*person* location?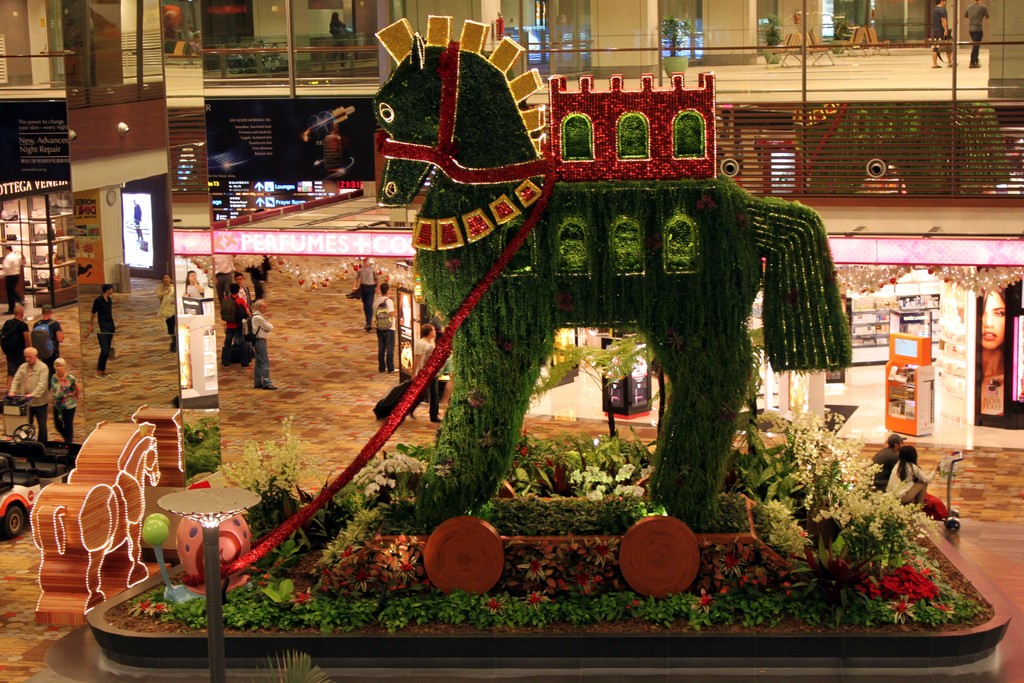
crop(6, 347, 49, 441)
